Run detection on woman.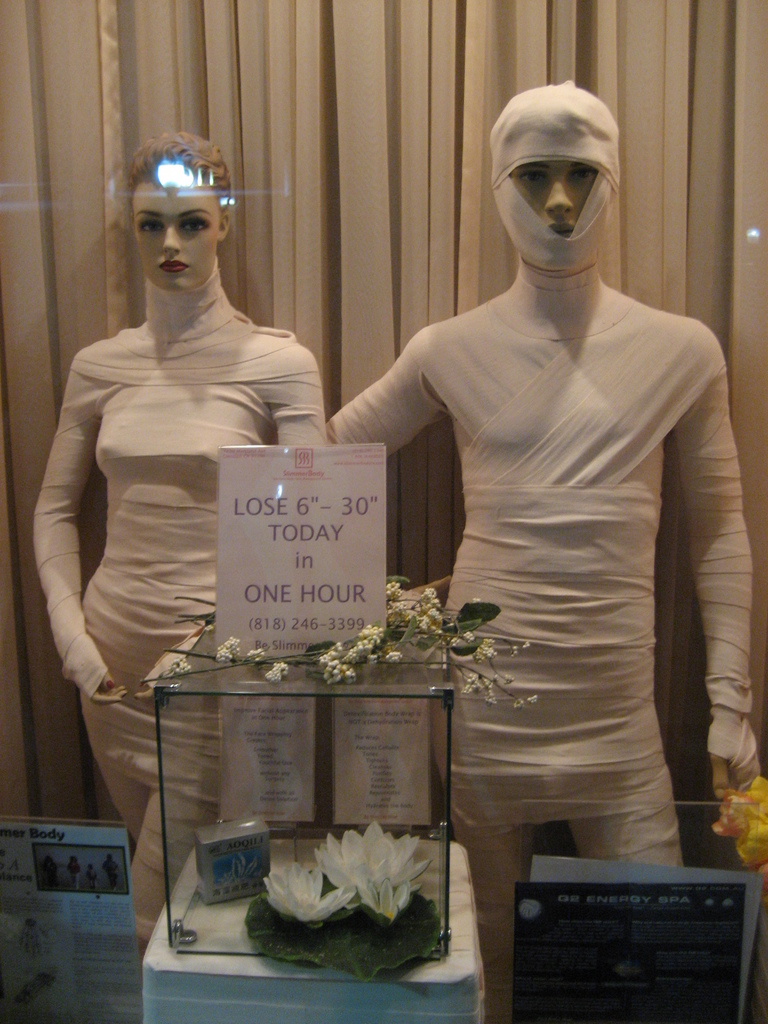
Result: (x1=24, y1=132, x2=343, y2=975).
